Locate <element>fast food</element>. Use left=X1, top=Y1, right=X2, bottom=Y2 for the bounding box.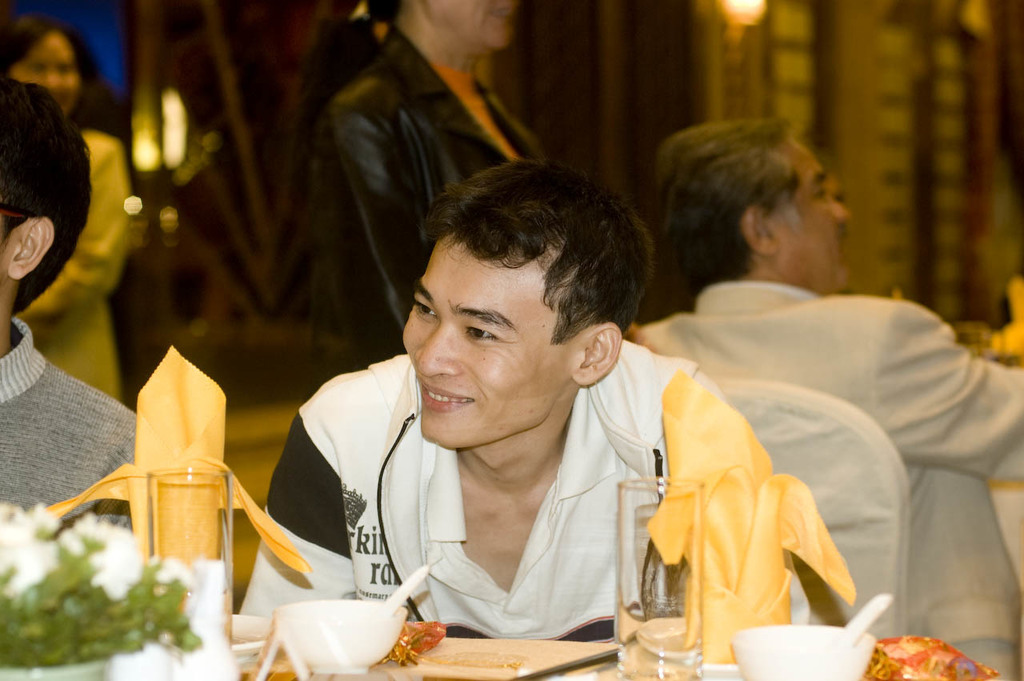
left=383, top=621, right=451, bottom=663.
